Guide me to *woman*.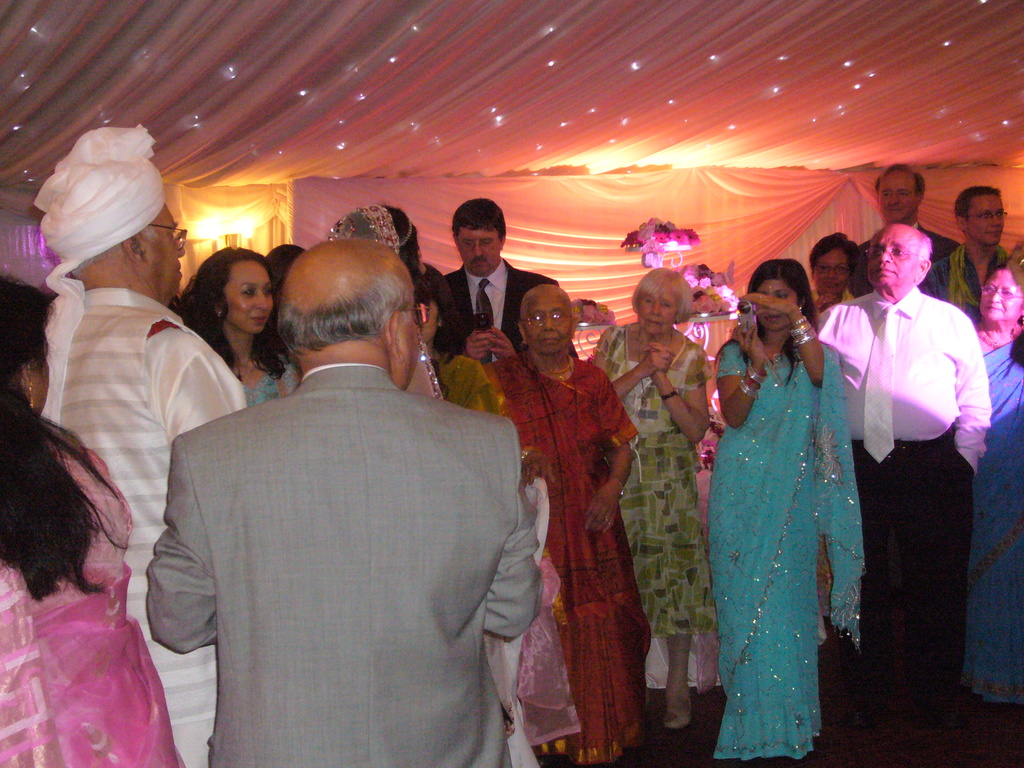
Guidance: [left=709, top=259, right=876, bottom=767].
